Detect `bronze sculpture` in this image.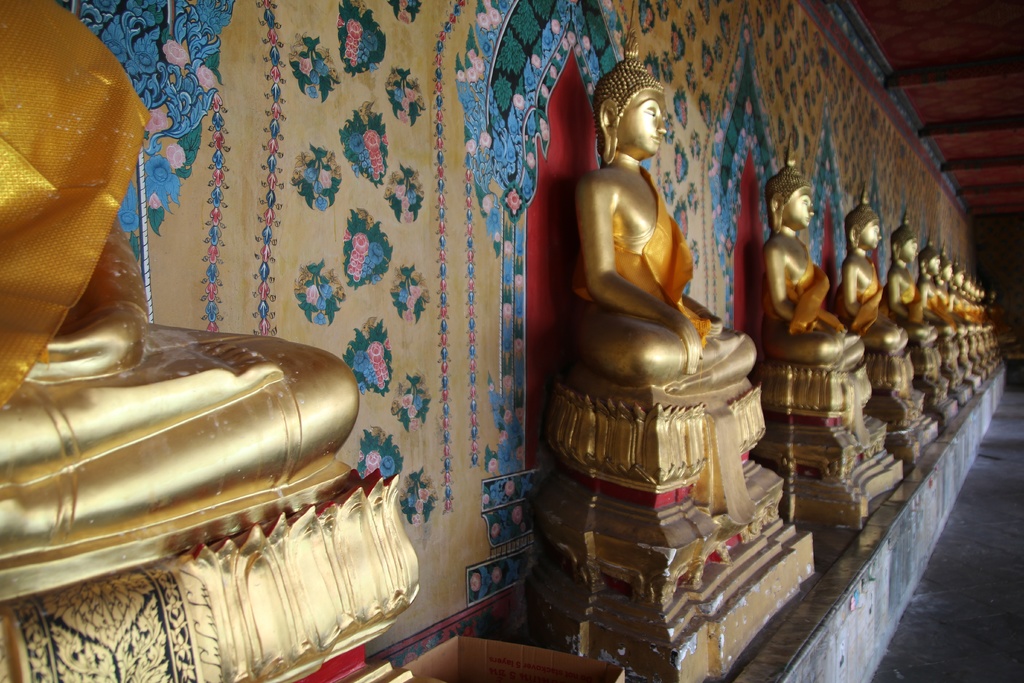
Detection: box(542, 38, 776, 566).
